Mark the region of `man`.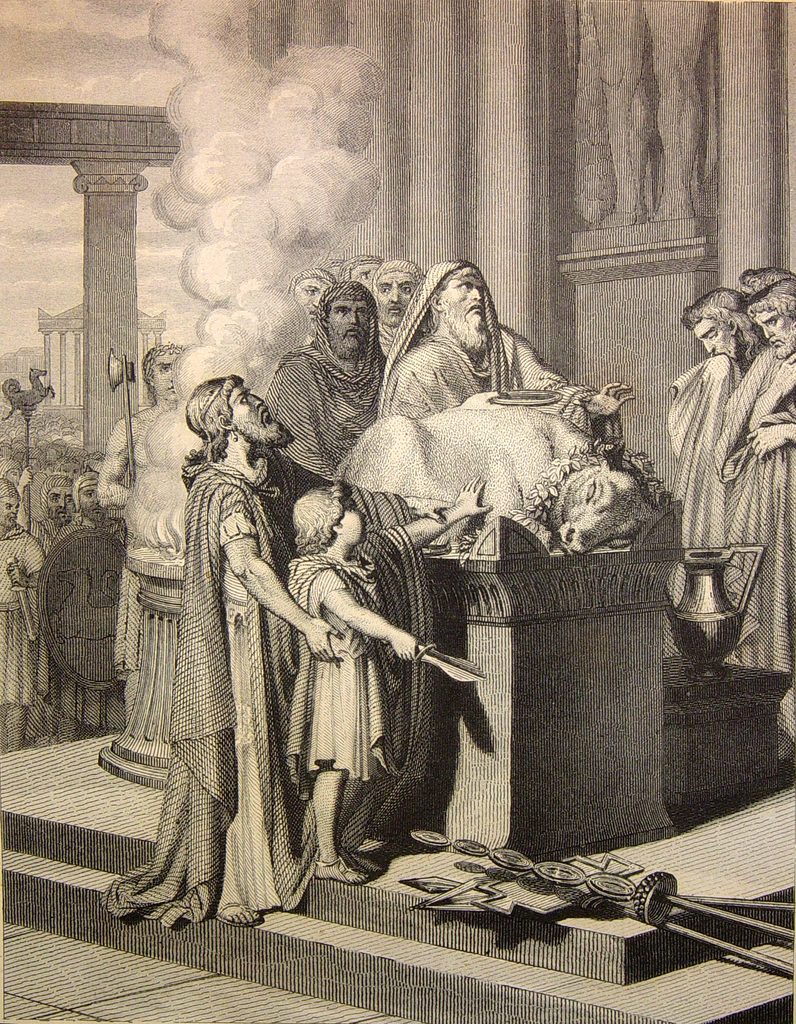
Region: locate(0, 481, 51, 748).
